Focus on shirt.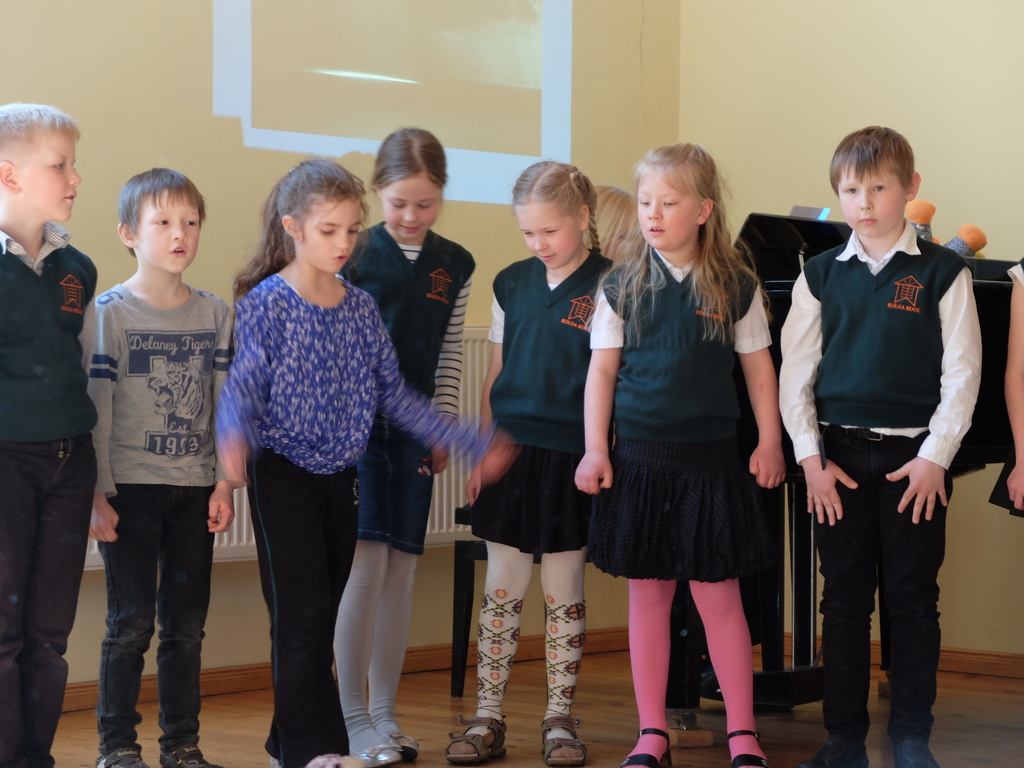
Focused at {"x1": 1, "y1": 224, "x2": 72, "y2": 275}.
